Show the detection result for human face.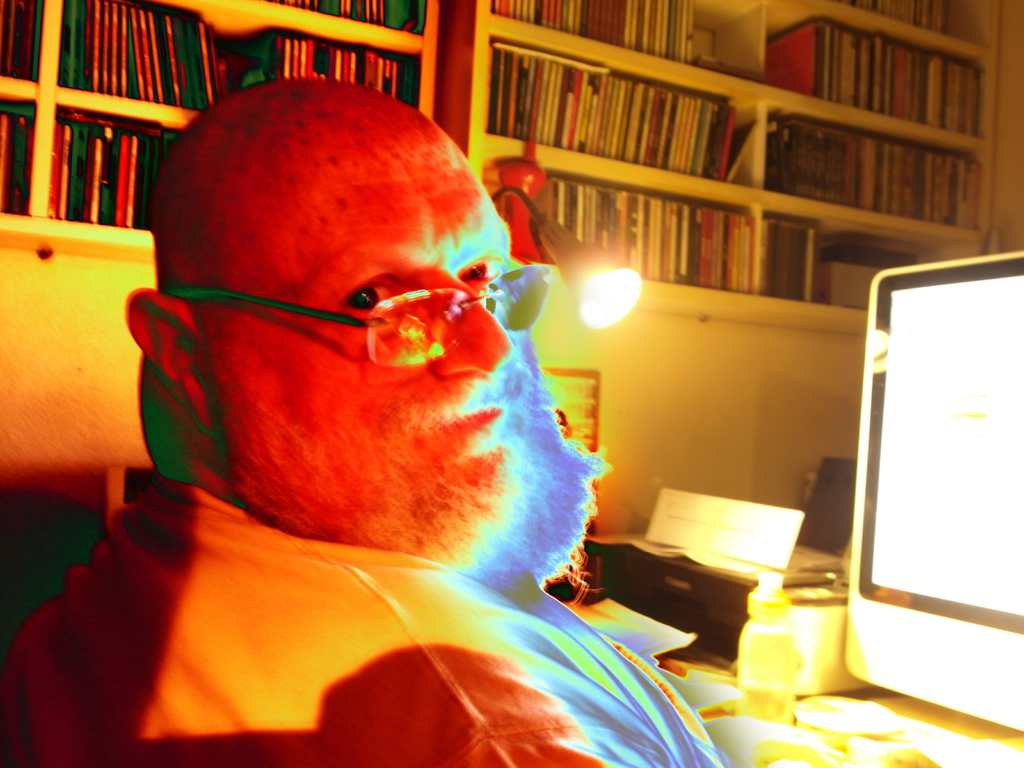
(199, 119, 555, 563).
